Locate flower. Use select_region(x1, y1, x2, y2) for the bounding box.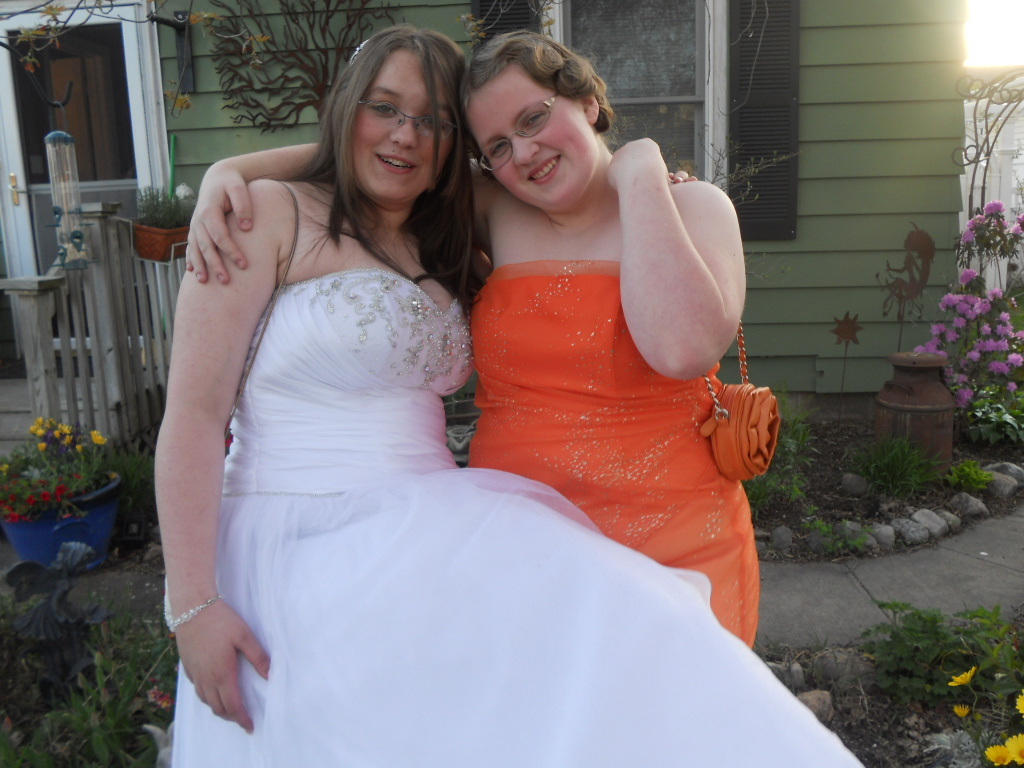
select_region(983, 199, 1005, 221).
